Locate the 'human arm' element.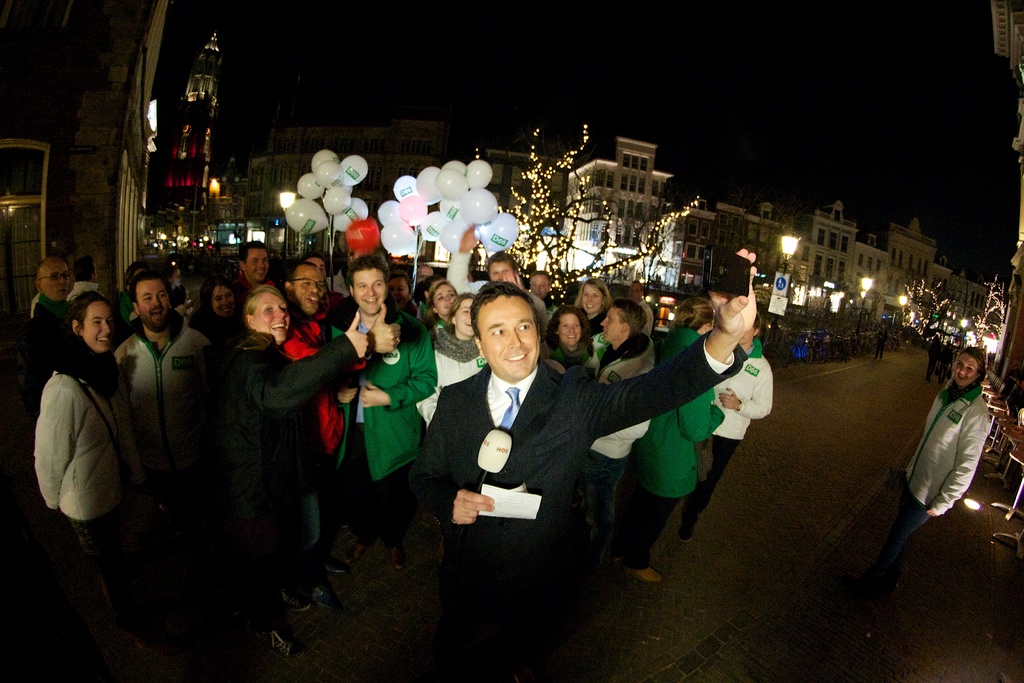
Element bbox: bbox(576, 242, 758, 440).
